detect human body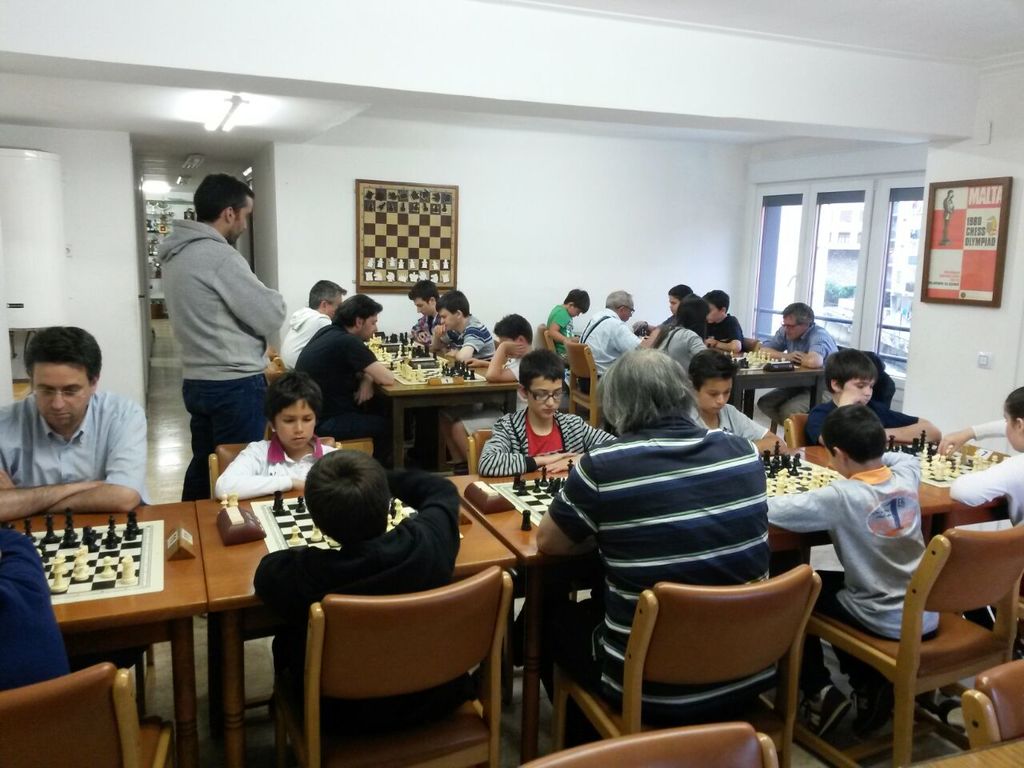
[767, 396, 947, 736]
